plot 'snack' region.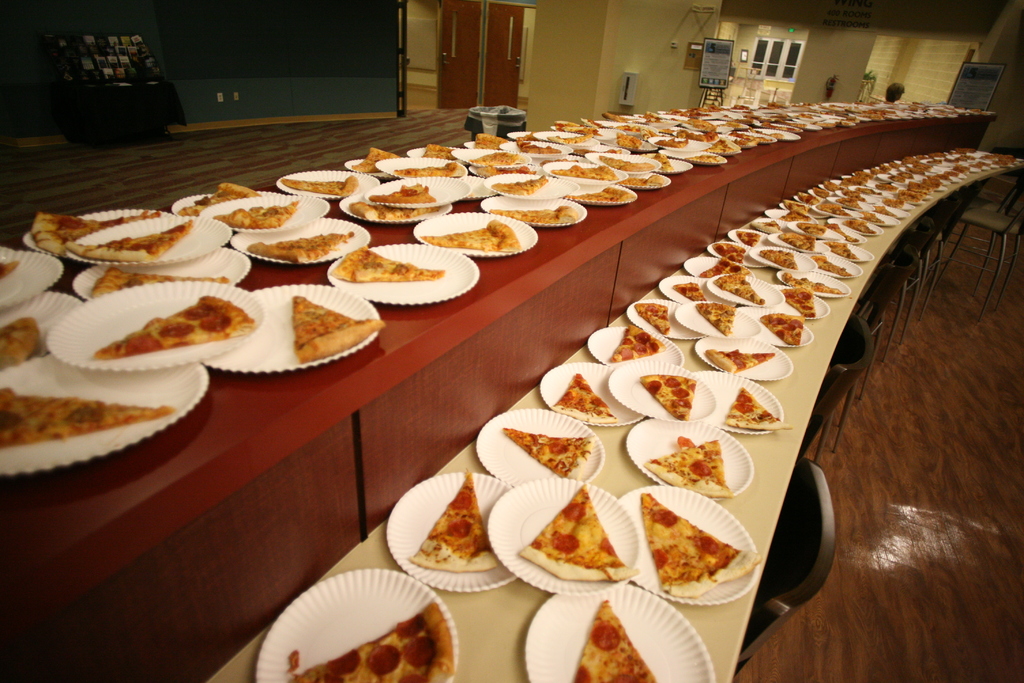
Plotted at {"x1": 472, "y1": 165, "x2": 532, "y2": 176}.
